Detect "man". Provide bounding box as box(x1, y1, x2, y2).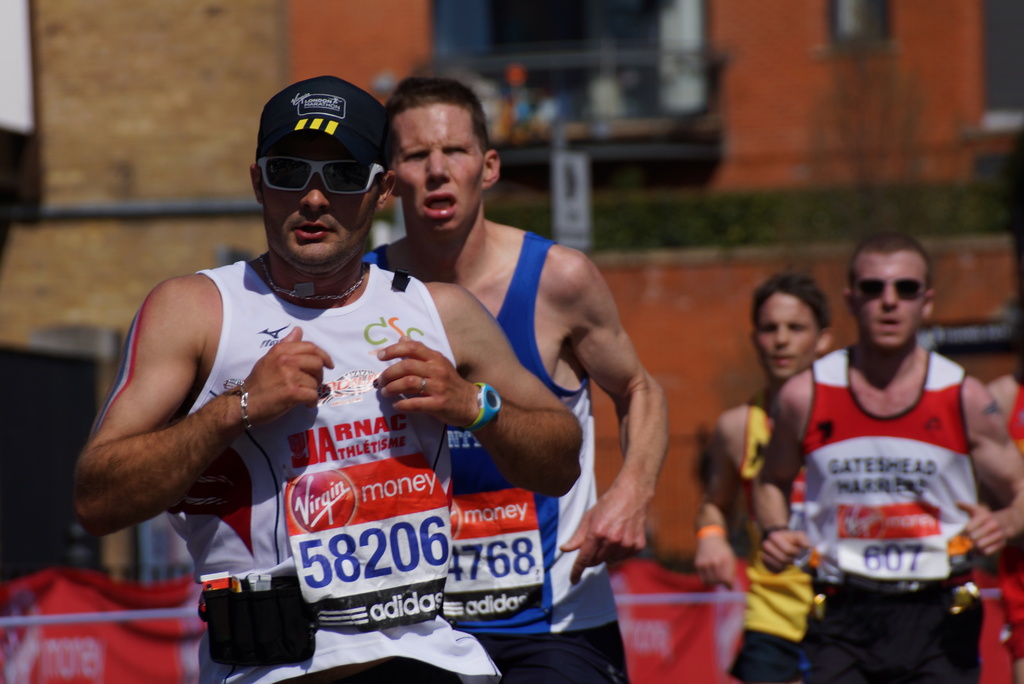
box(358, 74, 668, 683).
